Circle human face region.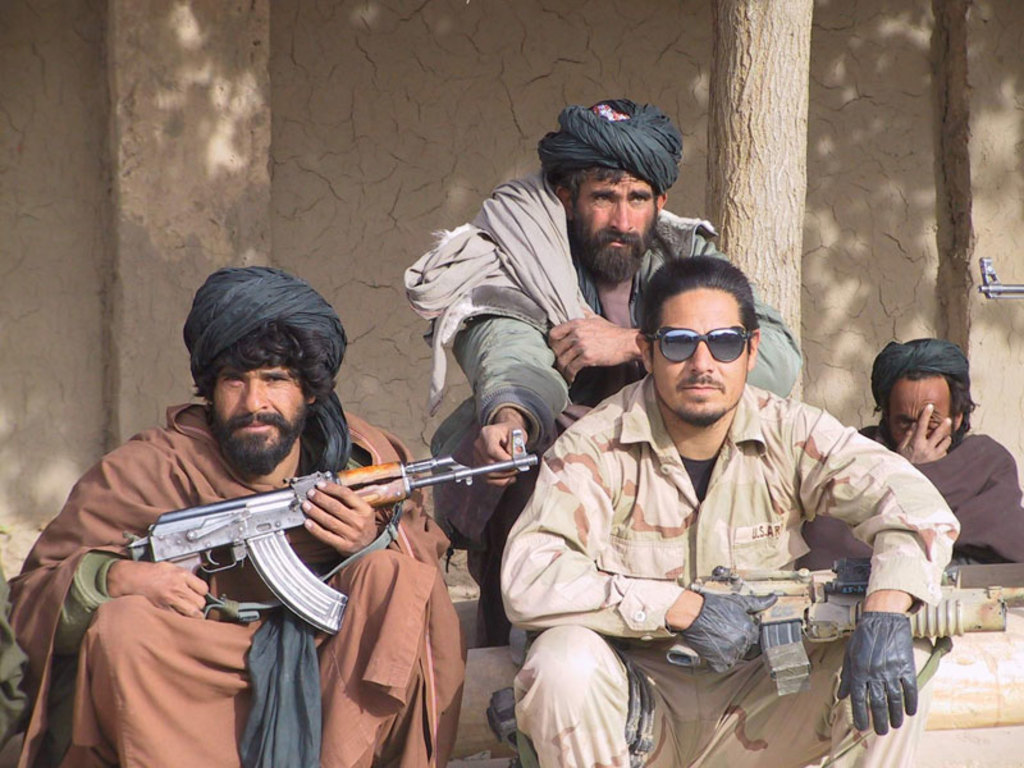
Region: (x1=893, y1=383, x2=956, y2=444).
